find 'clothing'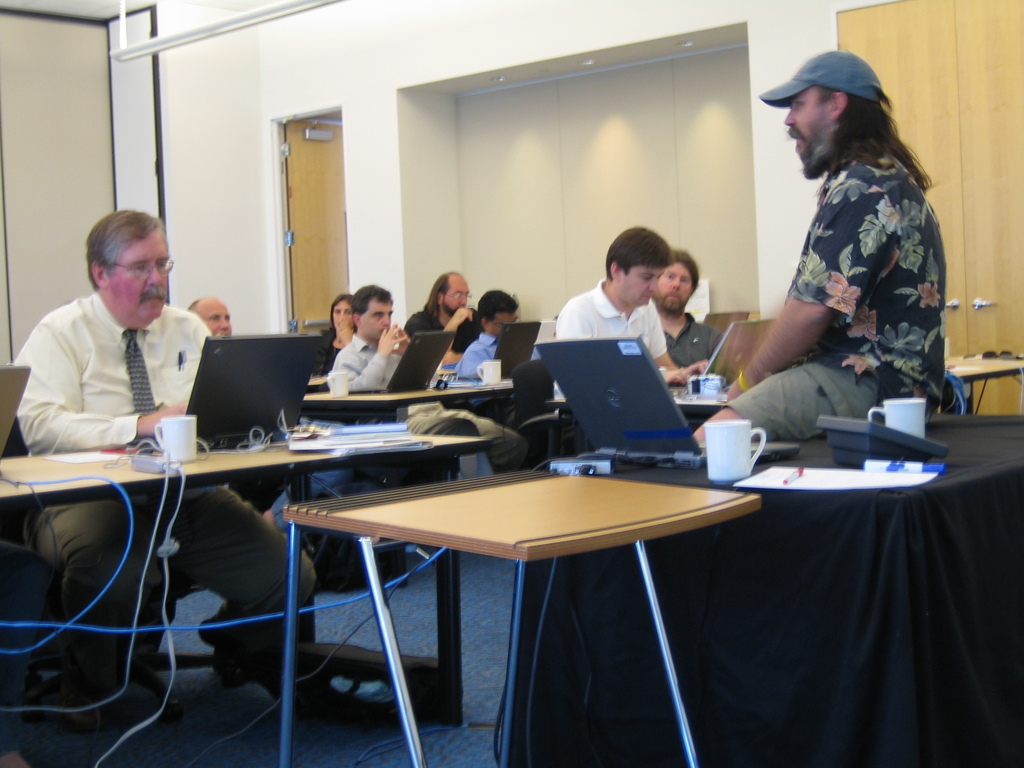
x1=545 y1=278 x2=664 y2=408
